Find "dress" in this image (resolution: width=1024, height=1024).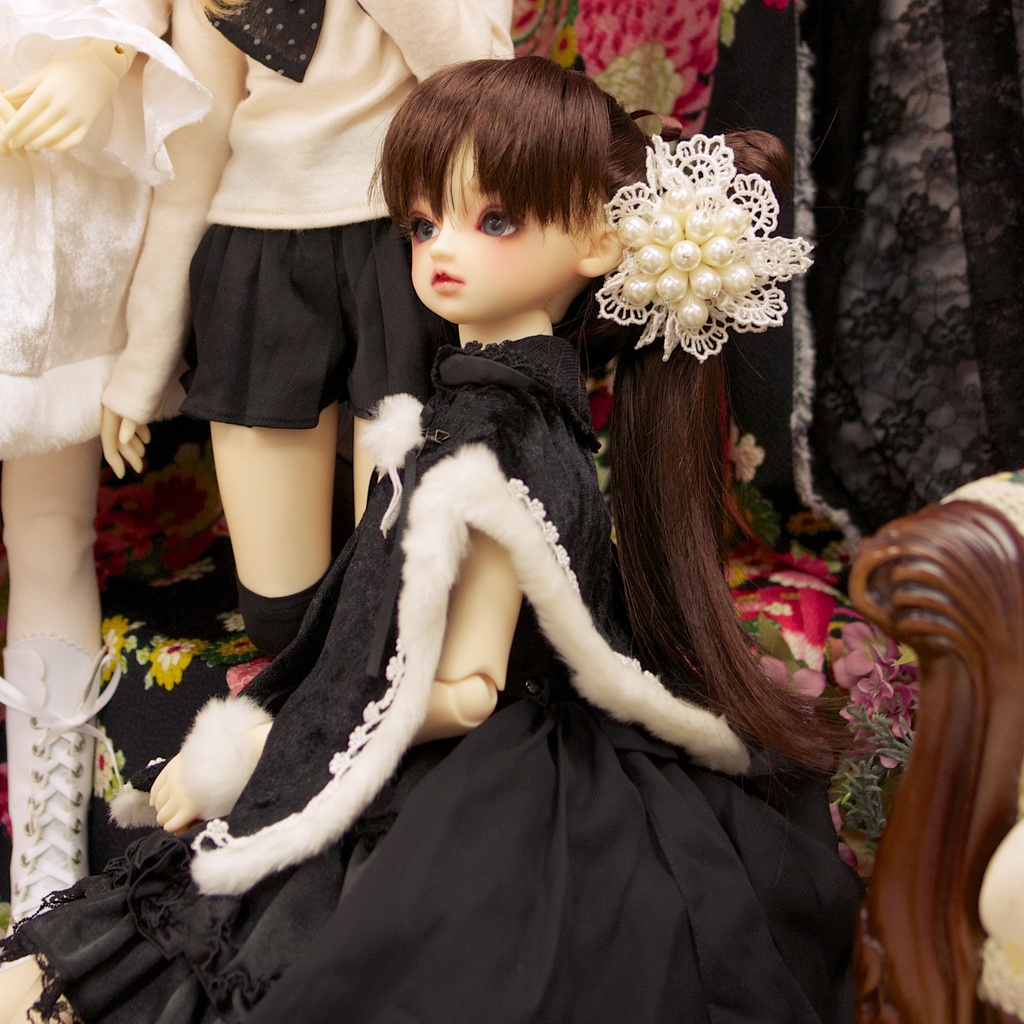
box(0, 595, 860, 1023).
